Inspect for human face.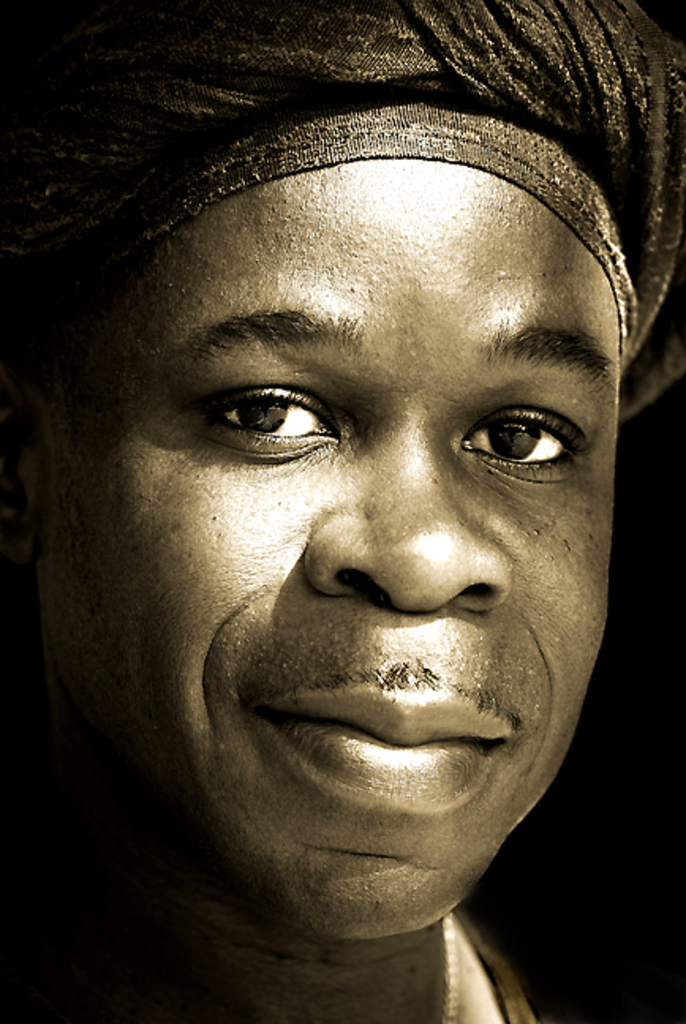
Inspection: 28,158,623,945.
